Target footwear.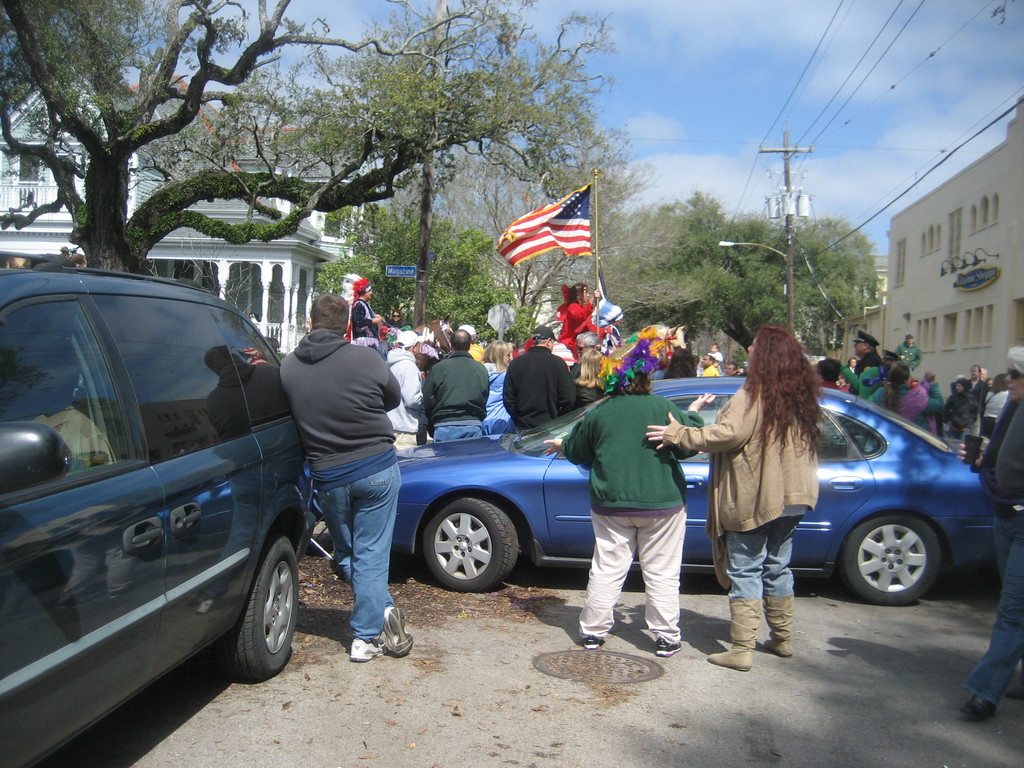
Target region: crop(380, 605, 416, 659).
